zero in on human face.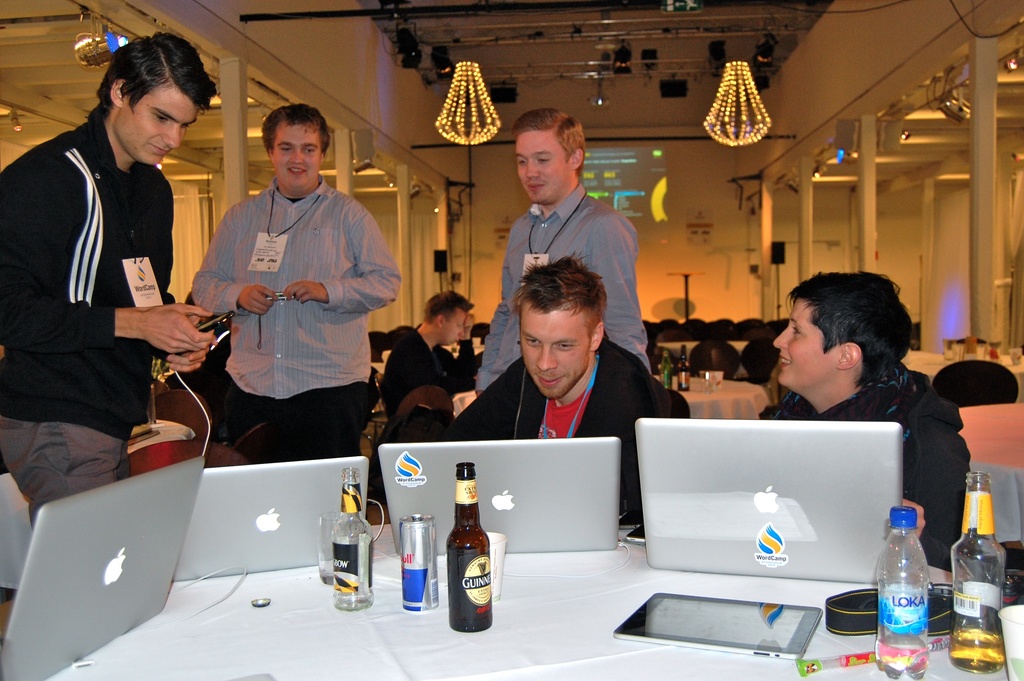
Zeroed in: [774, 296, 834, 397].
